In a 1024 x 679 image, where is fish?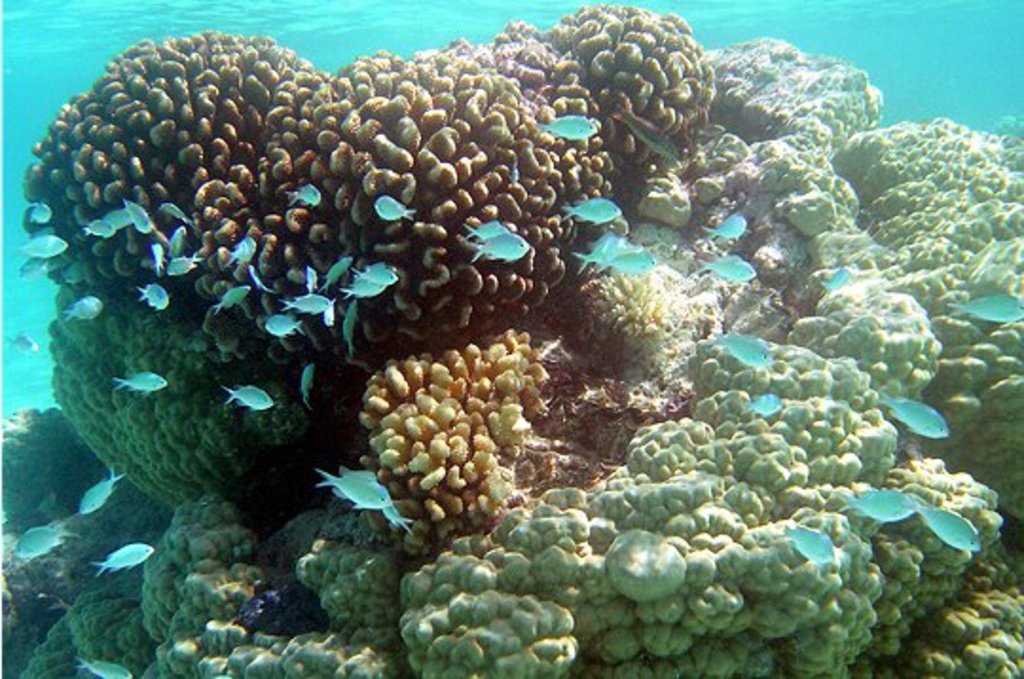
bbox=[563, 195, 620, 229].
